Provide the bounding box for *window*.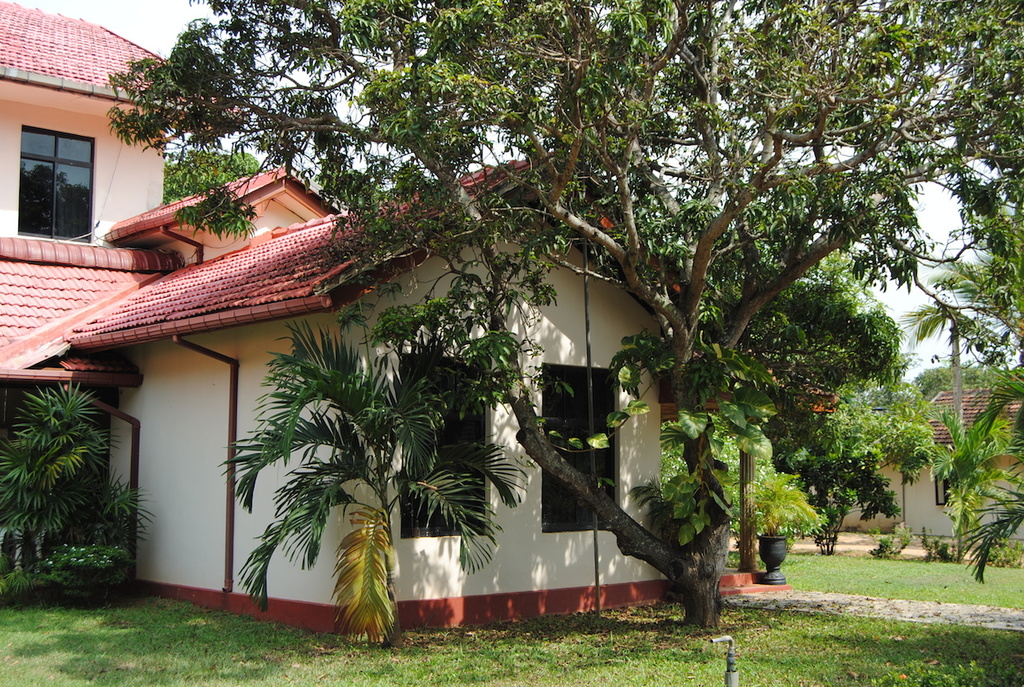
<bbox>530, 355, 633, 539</bbox>.
